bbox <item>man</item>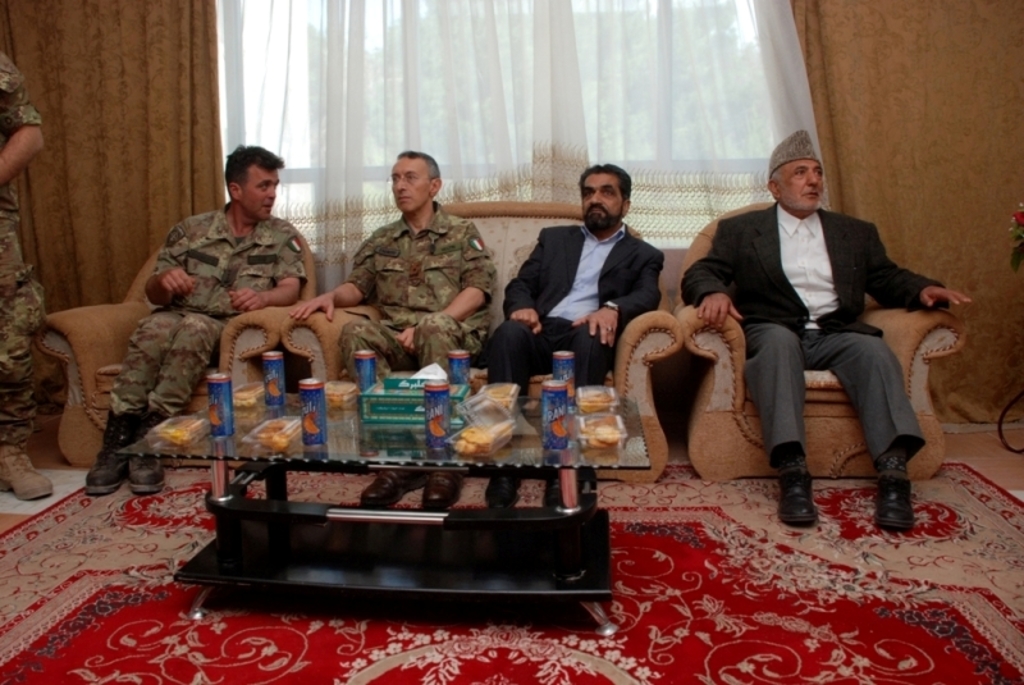
<bbox>675, 136, 943, 536</bbox>
